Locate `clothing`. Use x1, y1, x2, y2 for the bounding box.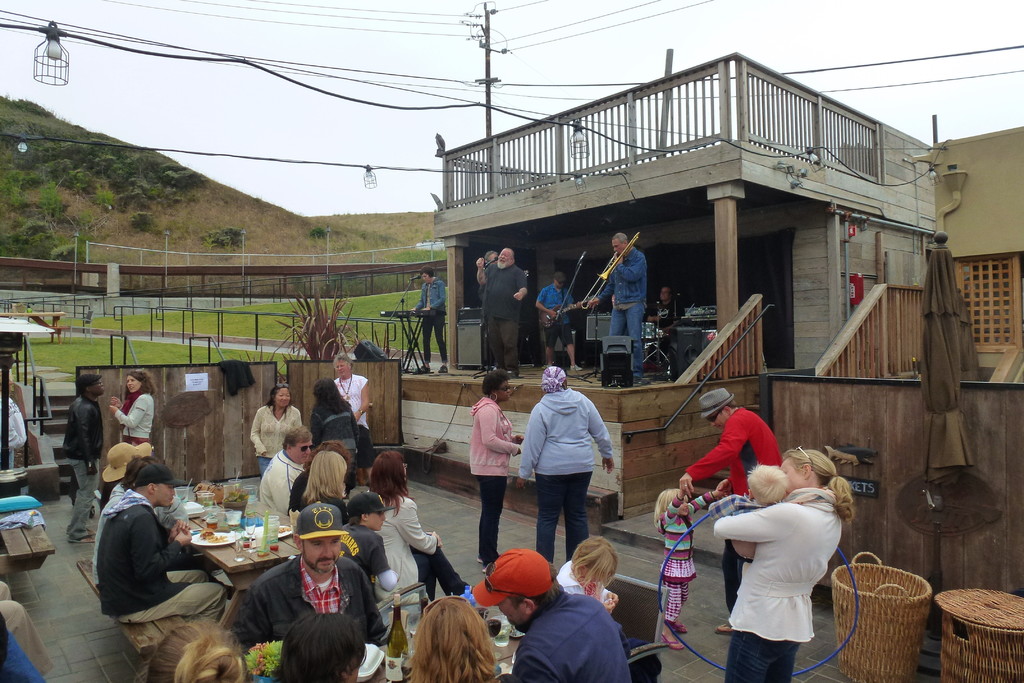
536, 284, 577, 349.
